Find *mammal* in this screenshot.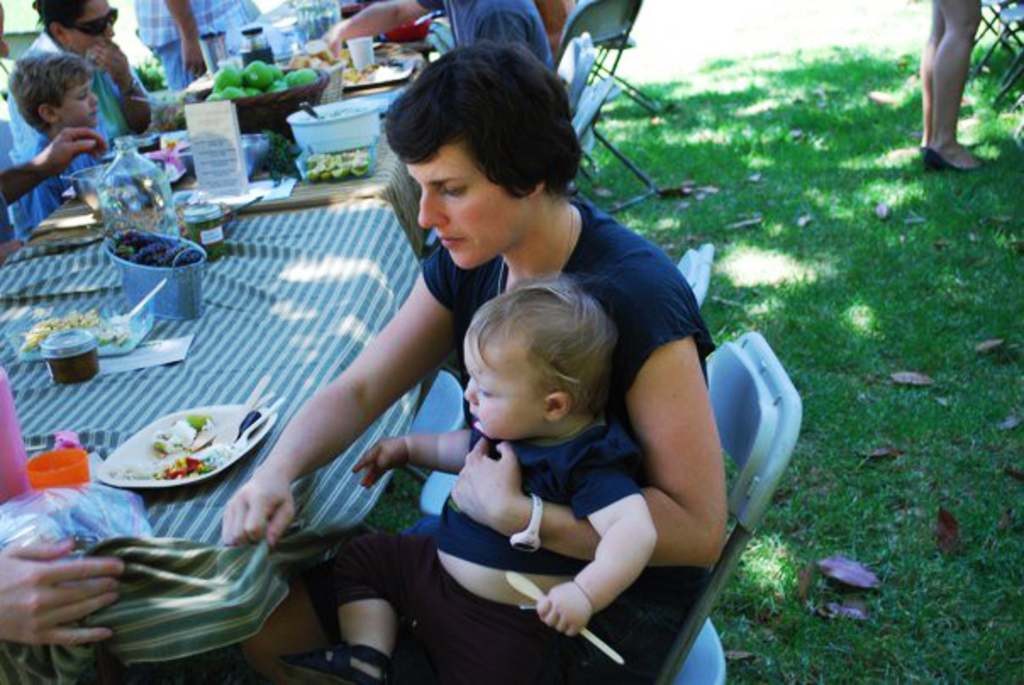
The bounding box for *mammal* is 7 51 117 236.
